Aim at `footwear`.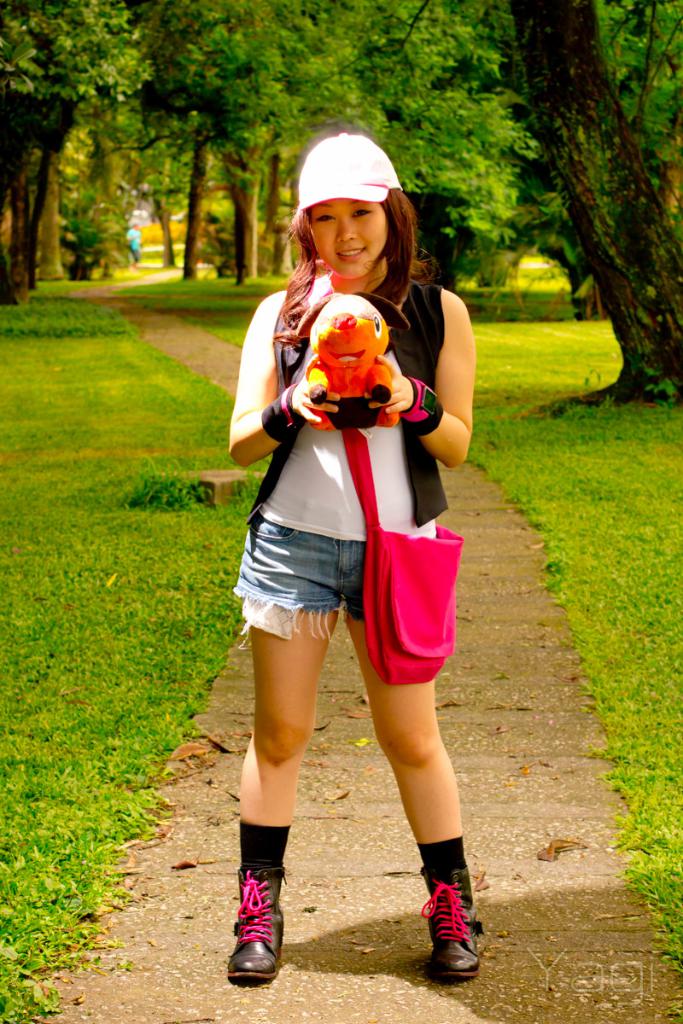
Aimed at 224/868/290/986.
